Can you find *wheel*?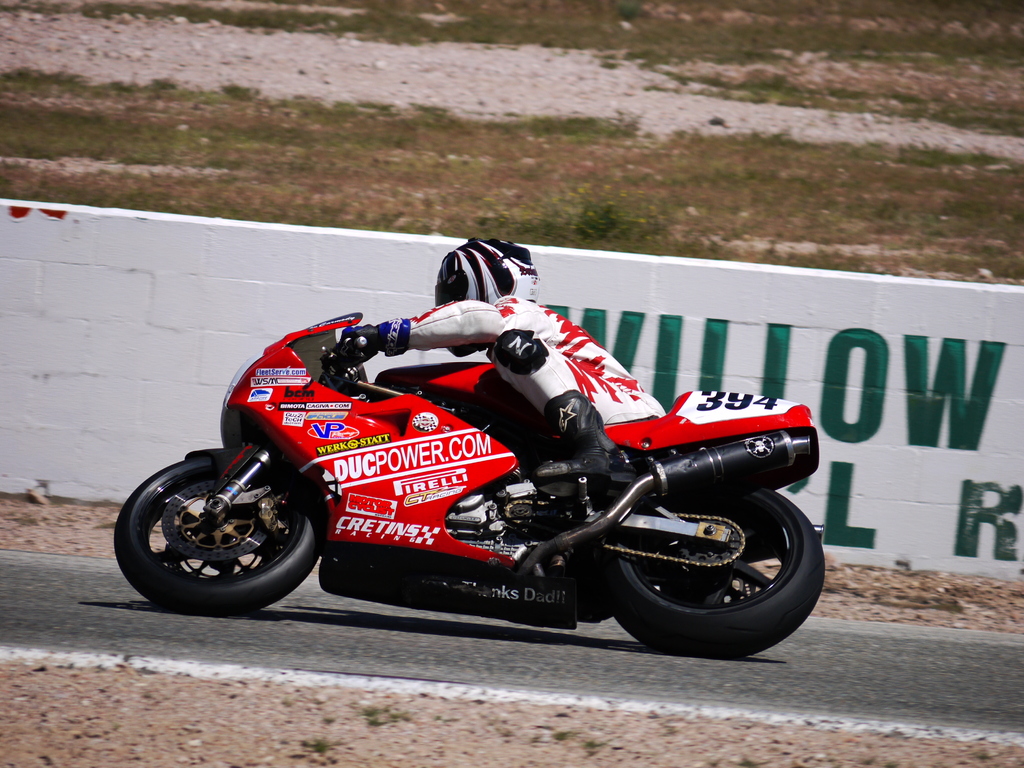
Yes, bounding box: 120/447/308/600.
